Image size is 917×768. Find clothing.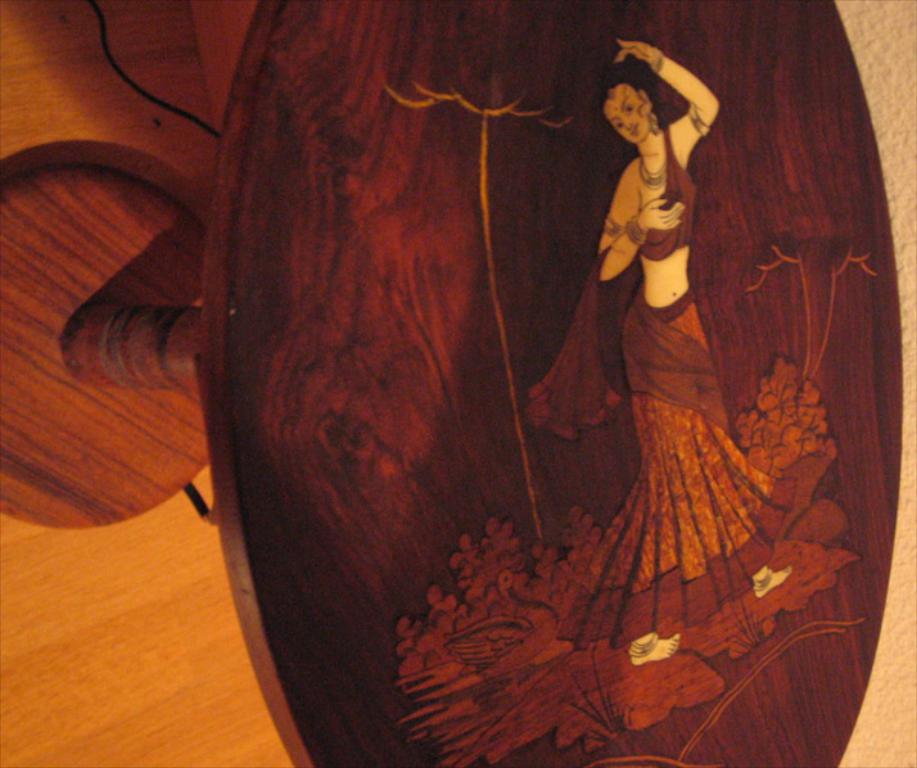
500,121,821,609.
